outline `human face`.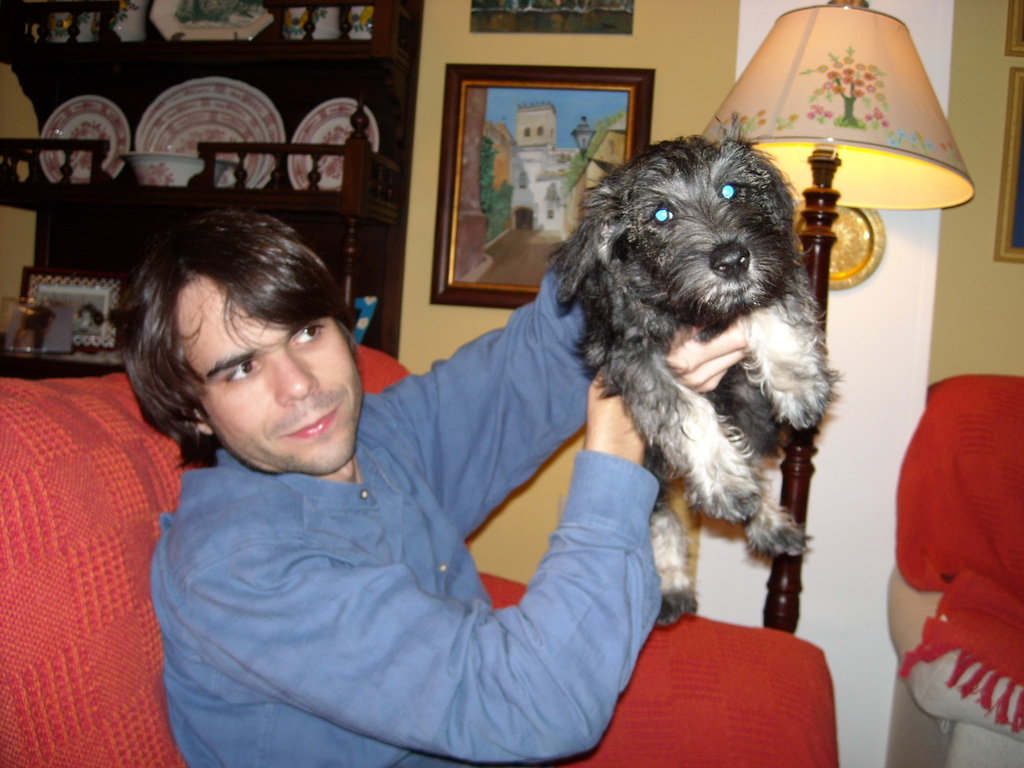
Outline: crop(179, 272, 363, 477).
